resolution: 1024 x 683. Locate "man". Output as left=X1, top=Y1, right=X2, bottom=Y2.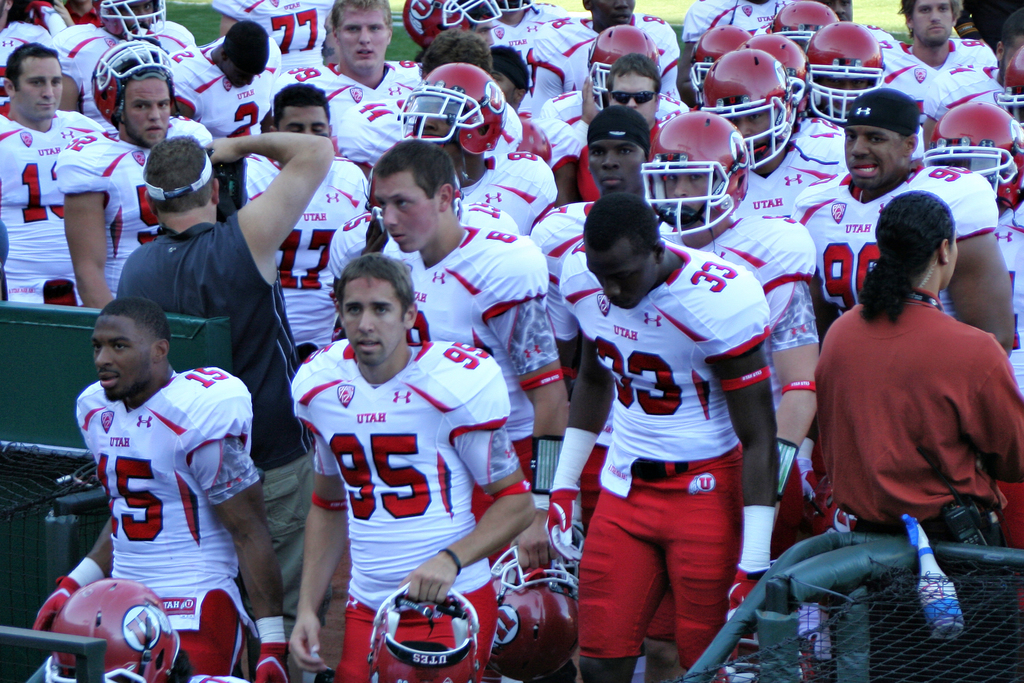
left=290, top=252, right=550, bottom=682.
